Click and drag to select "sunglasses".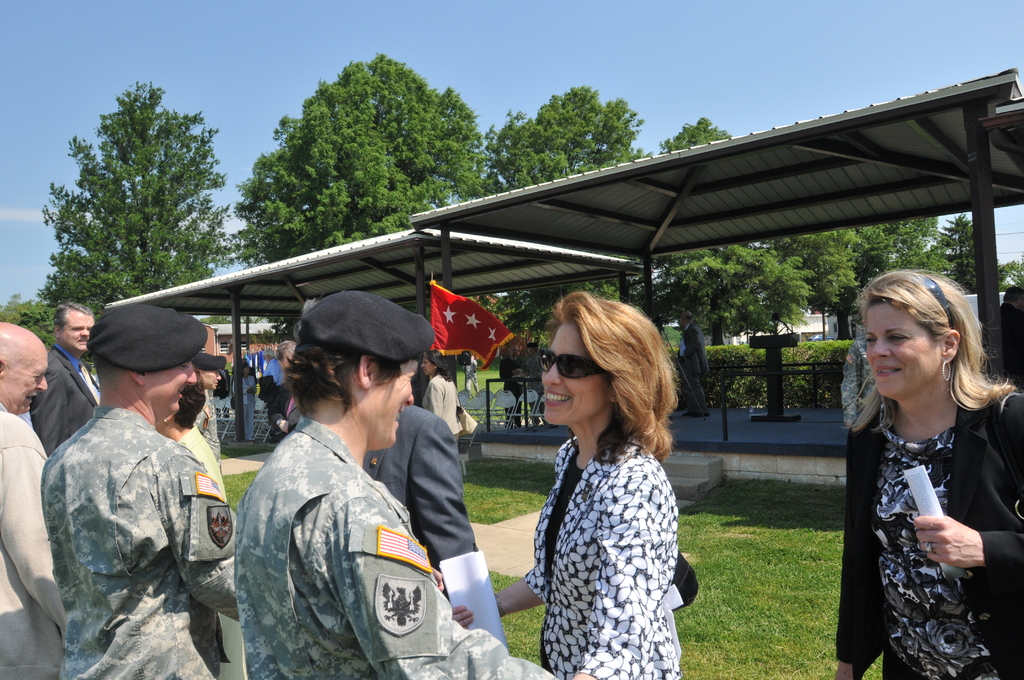
Selection: BBox(916, 274, 954, 329).
